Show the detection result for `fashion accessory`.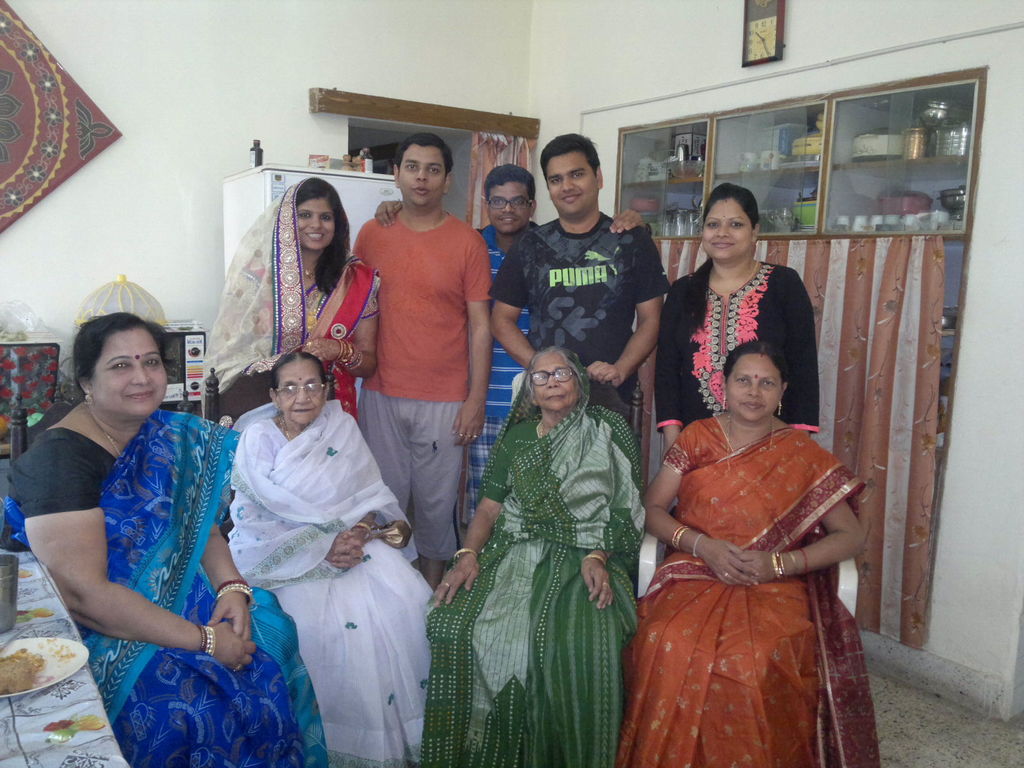
bbox=(444, 580, 451, 589).
